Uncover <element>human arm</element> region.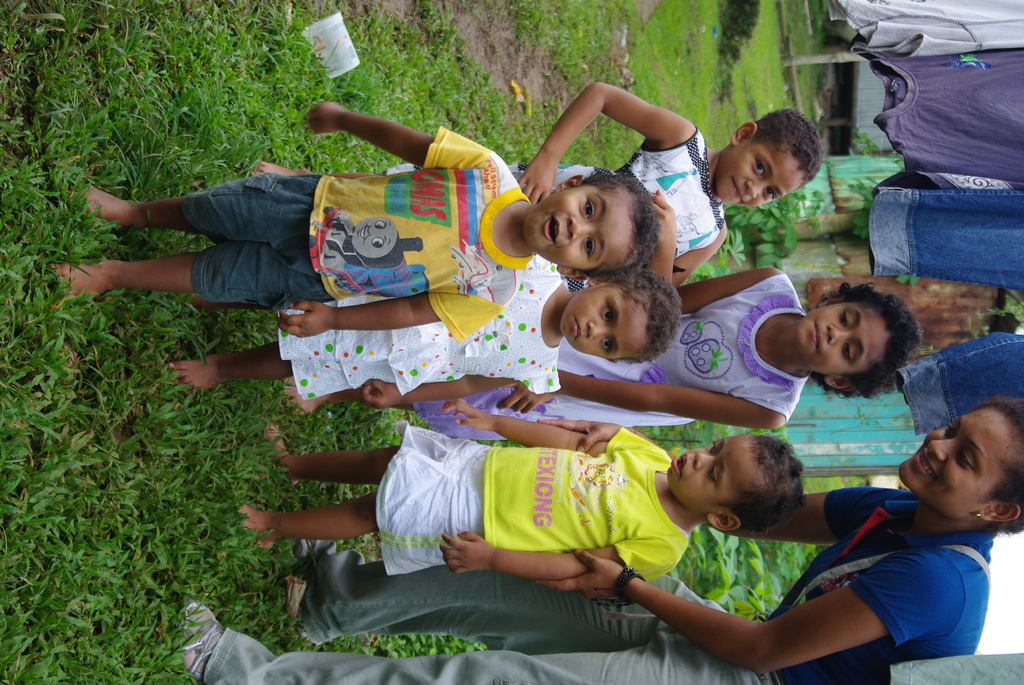
Uncovered: bbox=[522, 75, 709, 180].
